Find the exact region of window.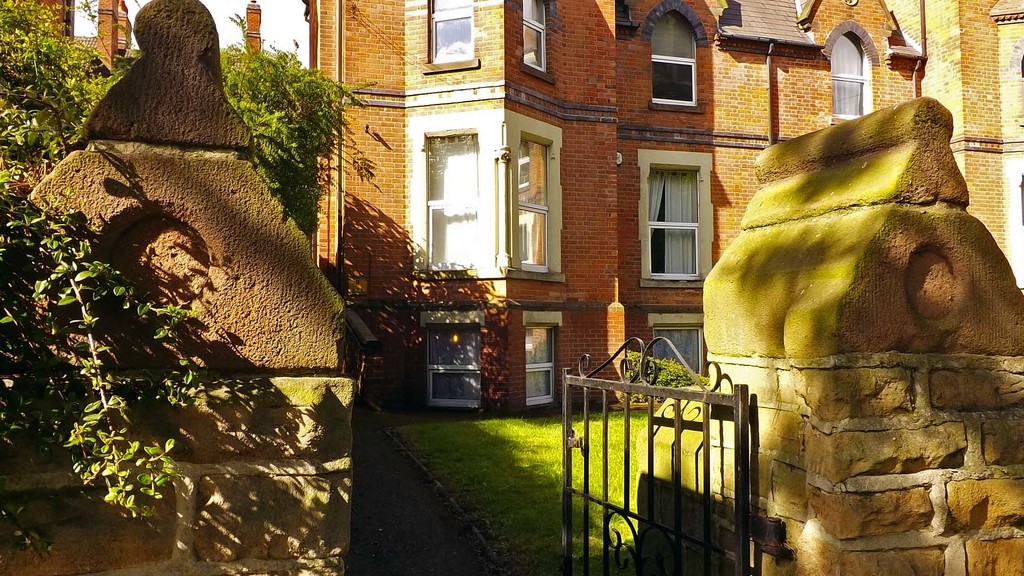
Exact region: {"left": 829, "top": 26, "right": 873, "bottom": 120}.
